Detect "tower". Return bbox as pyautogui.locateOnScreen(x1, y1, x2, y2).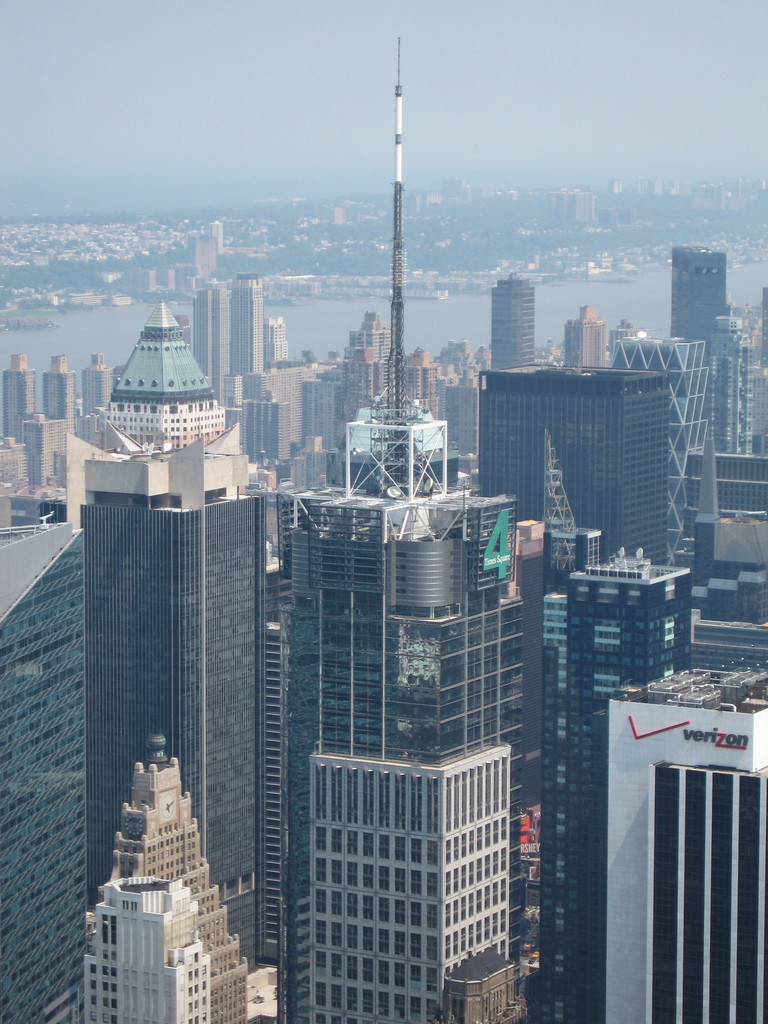
pyautogui.locateOnScreen(670, 243, 728, 364).
